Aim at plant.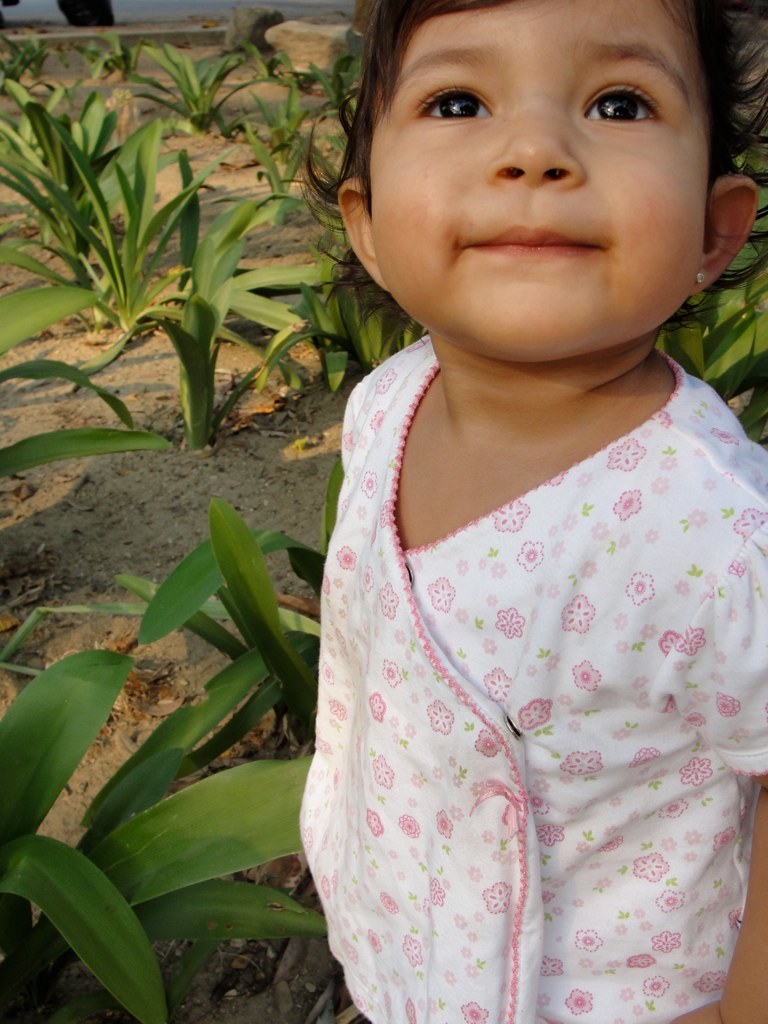
Aimed at bbox(646, 0, 767, 438).
